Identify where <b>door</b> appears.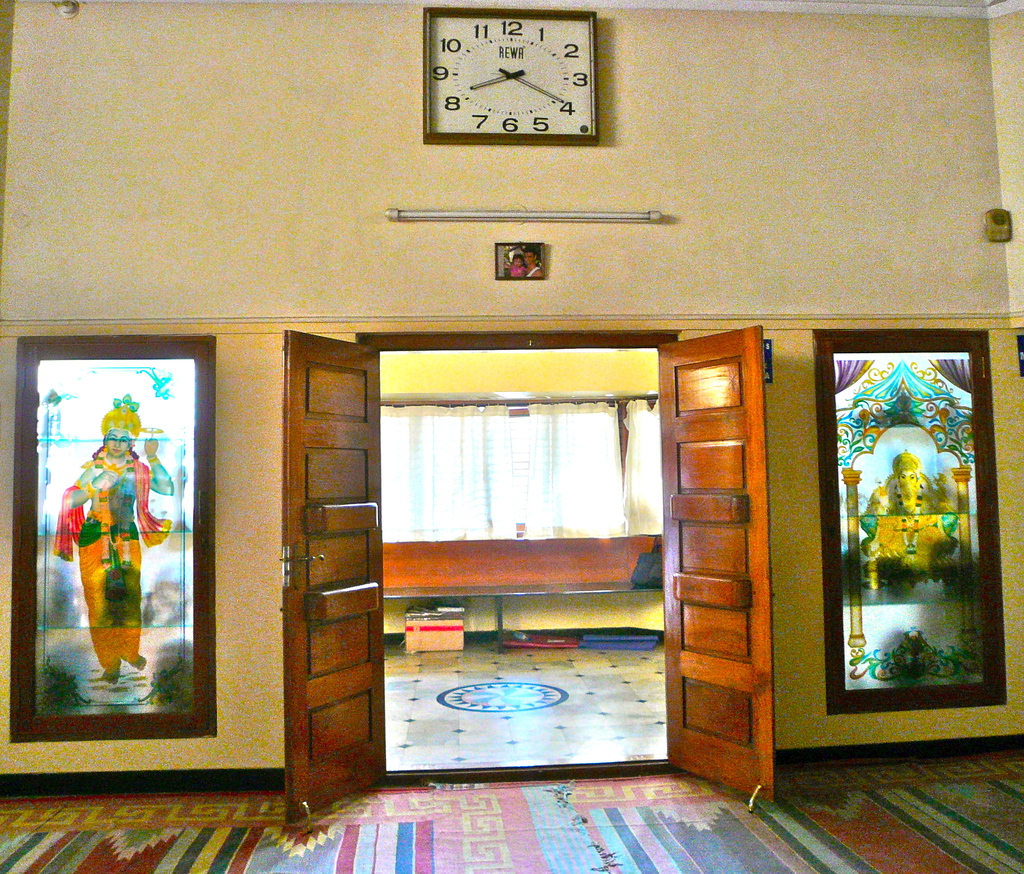
Appears at bbox(285, 326, 390, 827).
